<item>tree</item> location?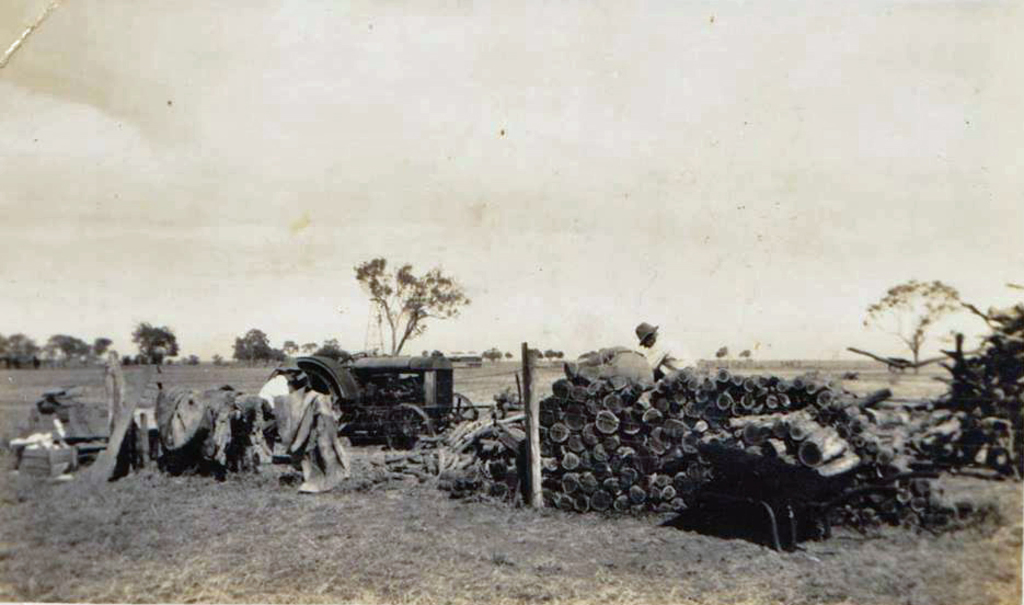
714, 343, 724, 356
